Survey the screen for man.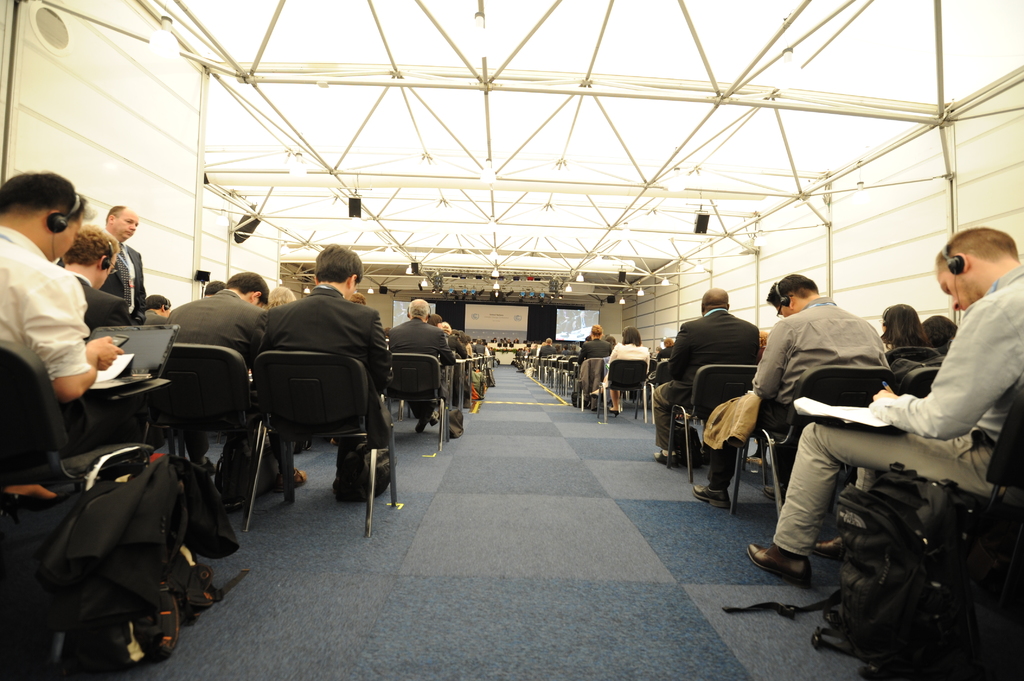
Survey found: crop(155, 267, 284, 495).
